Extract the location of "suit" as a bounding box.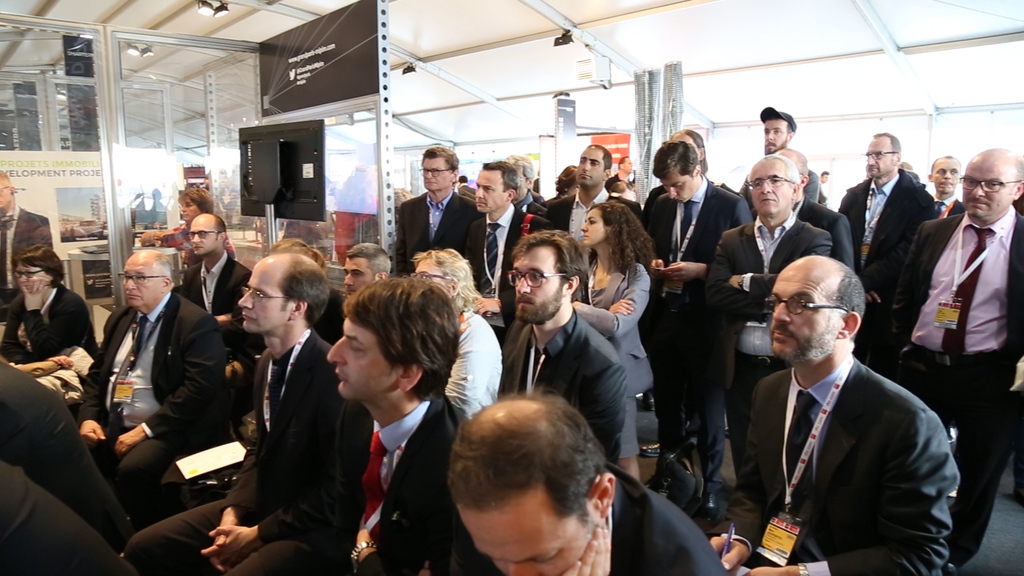
rect(170, 243, 253, 360).
